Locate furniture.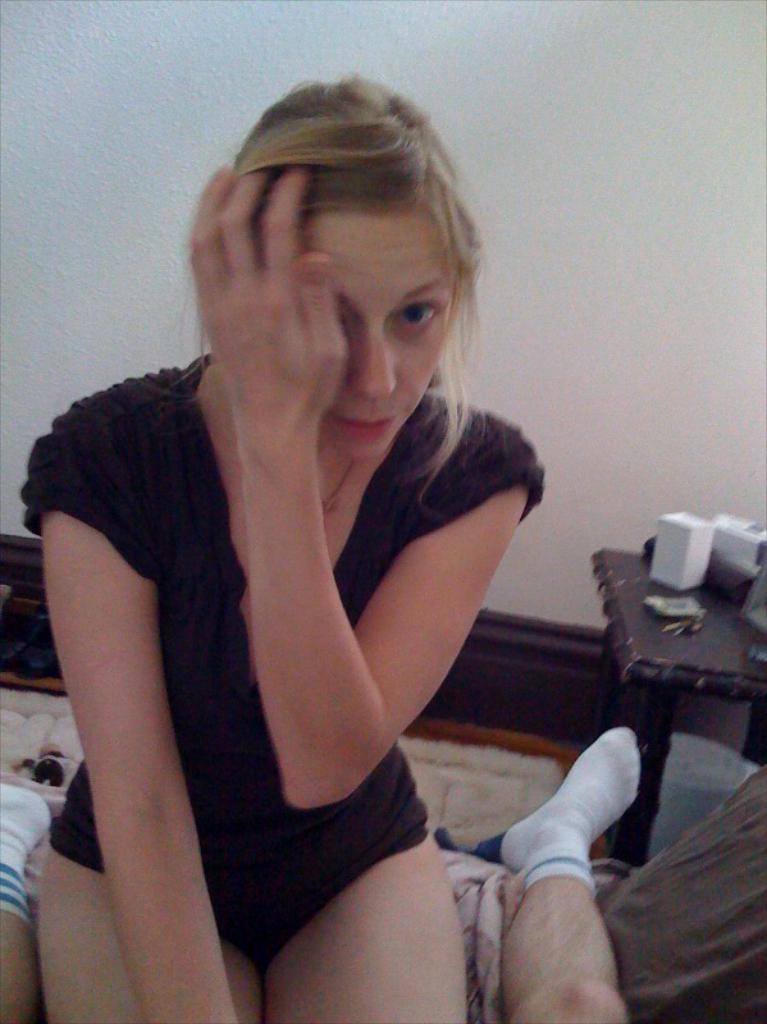
Bounding box: <box>589,547,766,867</box>.
